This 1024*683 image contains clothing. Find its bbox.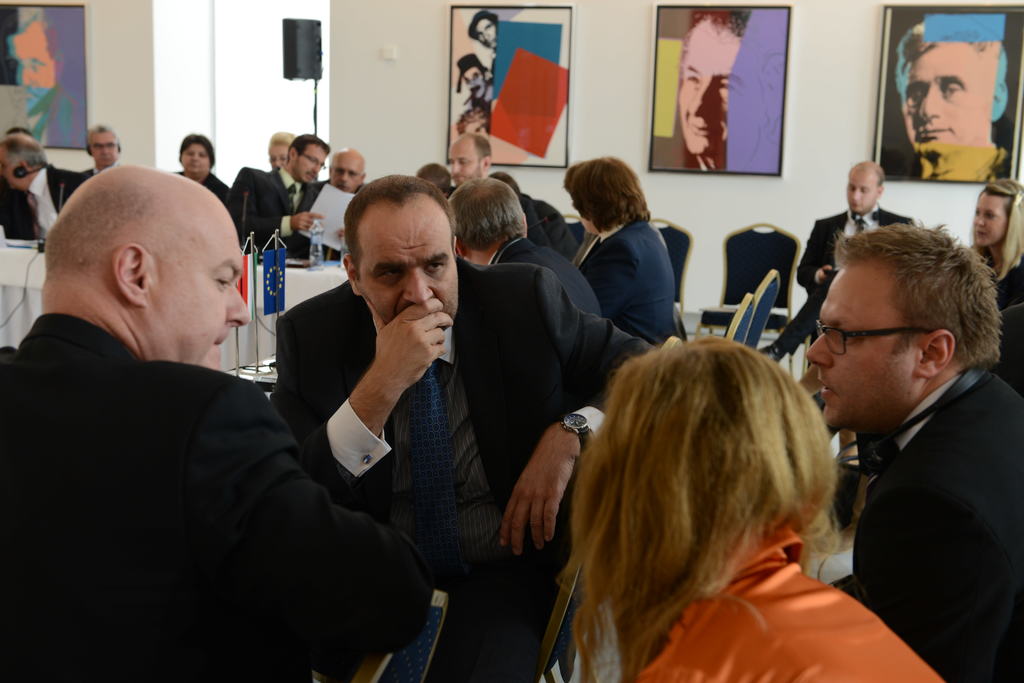
pyautogui.locateOnScreen(577, 215, 676, 341).
